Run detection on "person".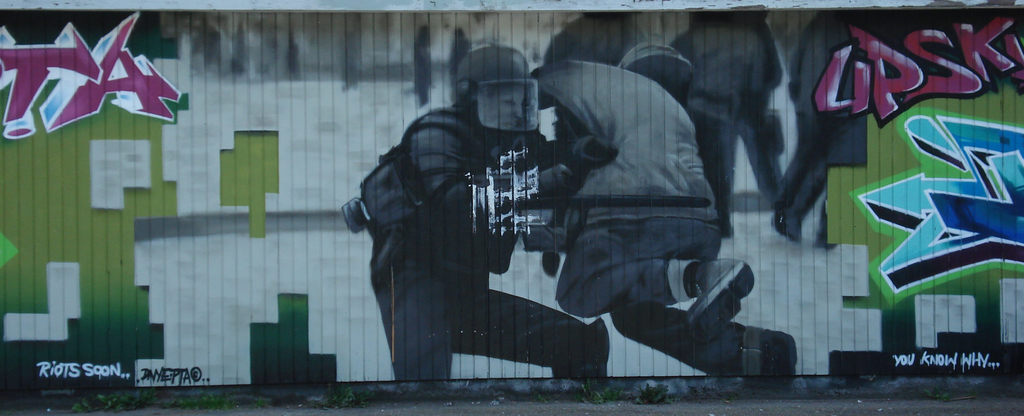
Result: bbox=[770, 0, 870, 254].
